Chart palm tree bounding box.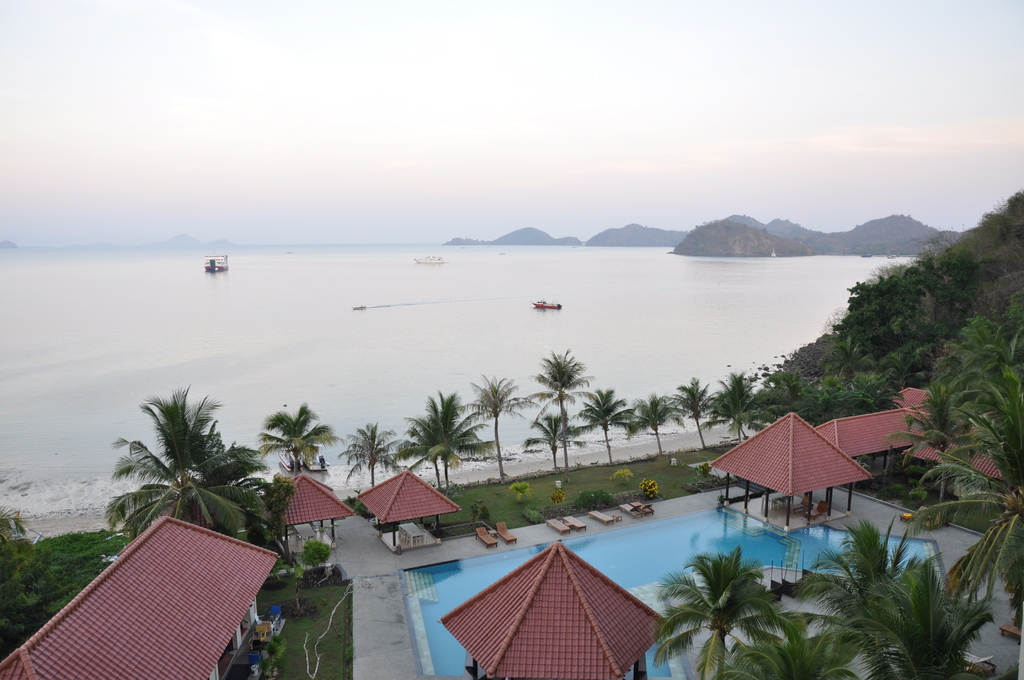
Charted: (left=455, top=375, right=536, bottom=482).
